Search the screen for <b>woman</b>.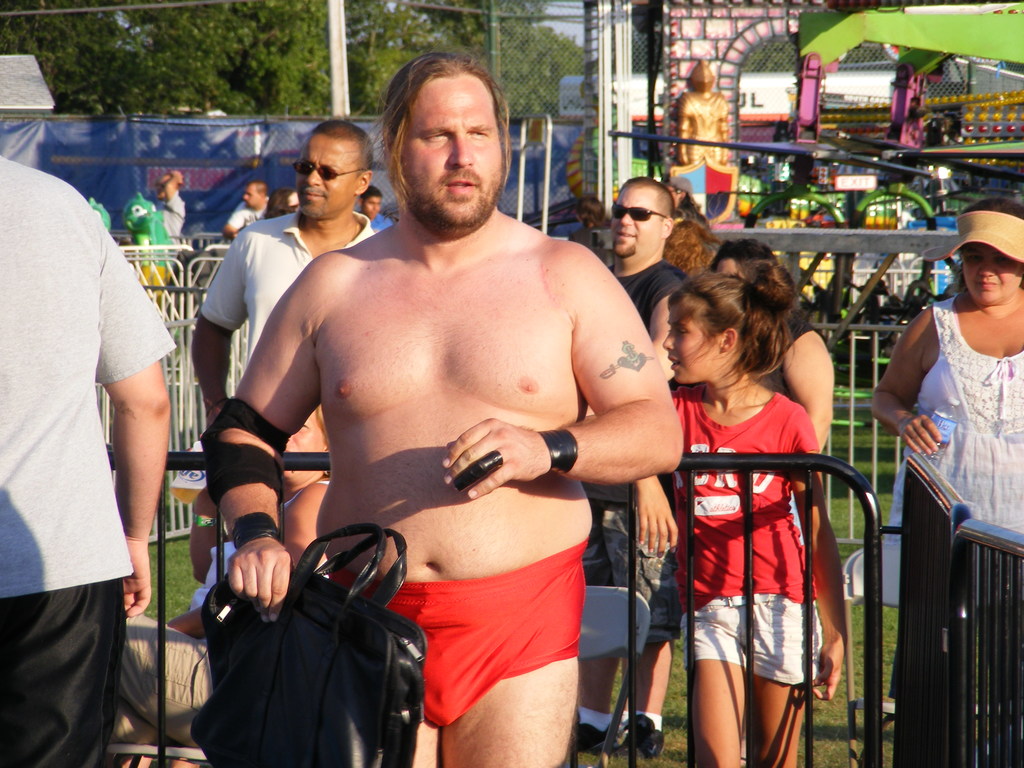
Found at bbox=[712, 239, 836, 447].
